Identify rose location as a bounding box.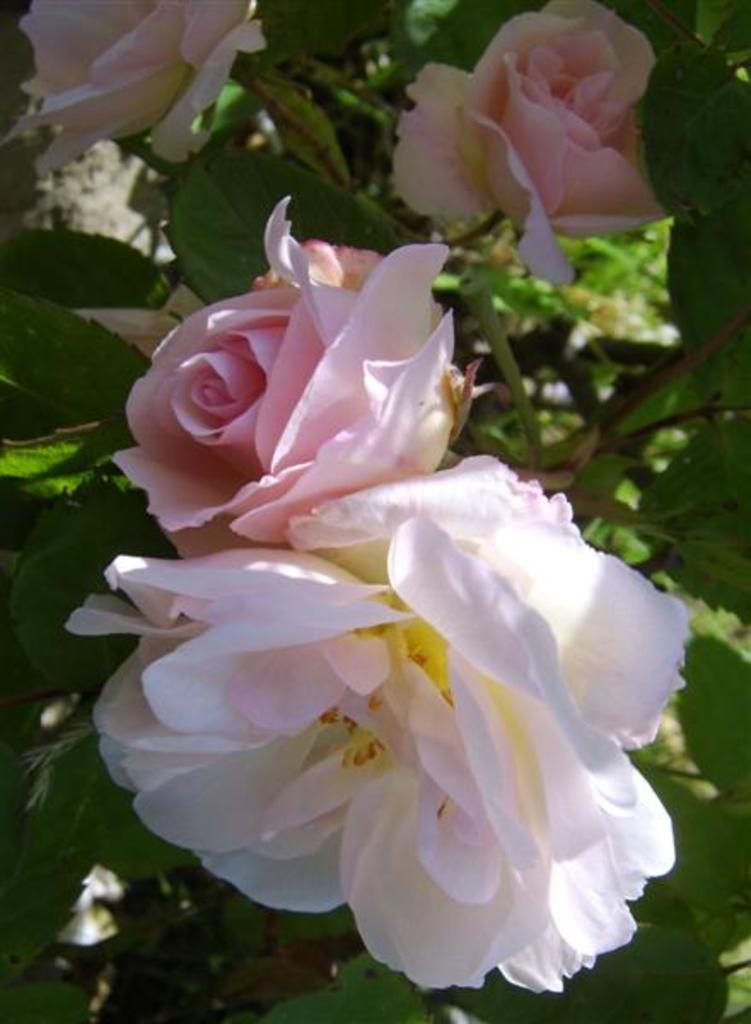
[0,0,271,169].
